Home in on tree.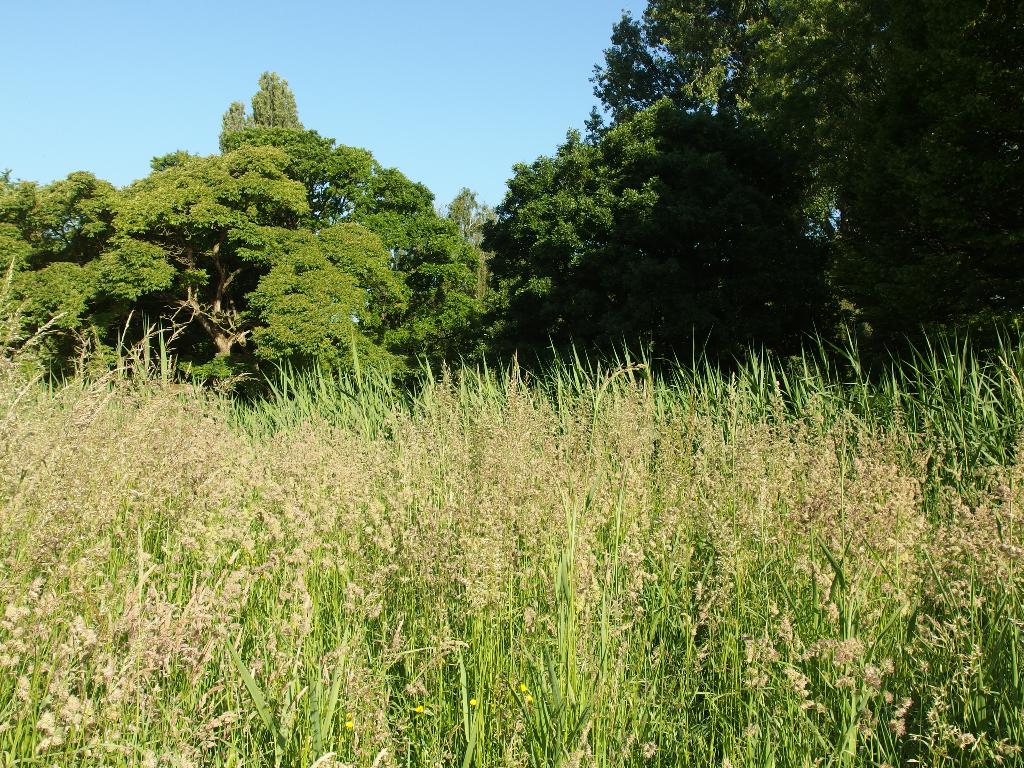
Homed in at (95,145,392,387).
